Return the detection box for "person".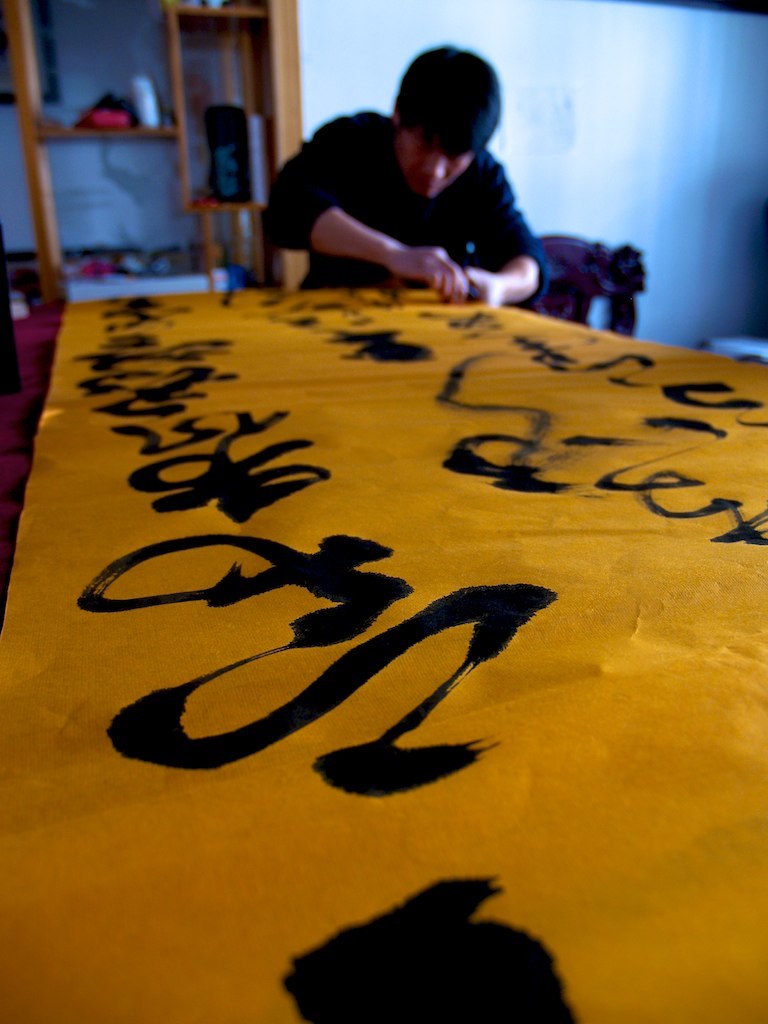
536/234/650/336.
